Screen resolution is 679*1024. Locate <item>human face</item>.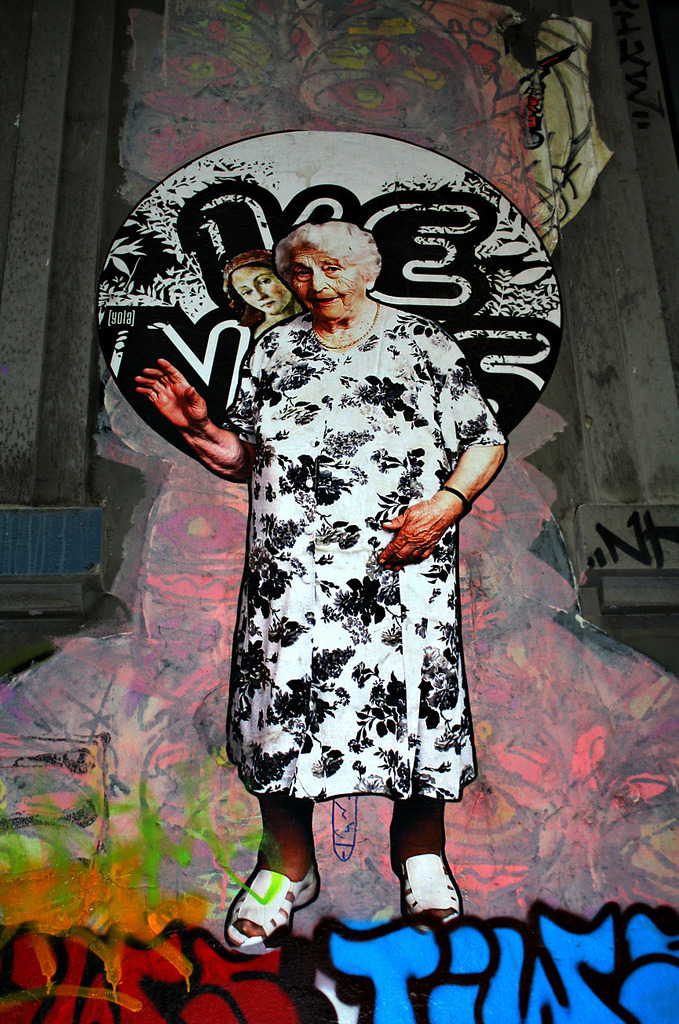
<box>231,264,291,312</box>.
